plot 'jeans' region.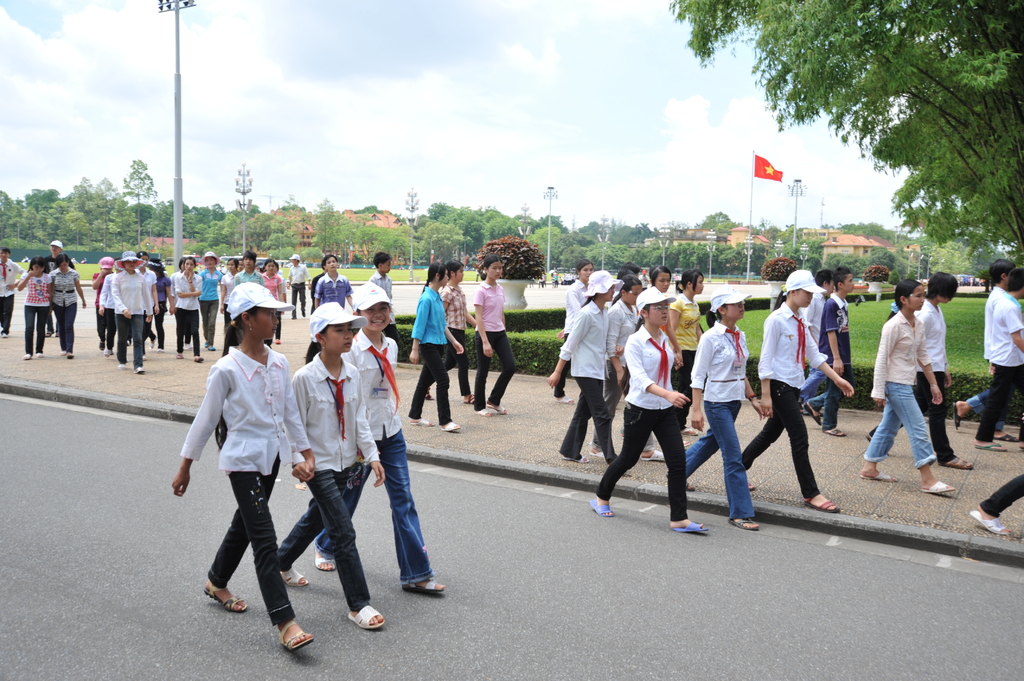
Plotted at 970/389/1014/433.
